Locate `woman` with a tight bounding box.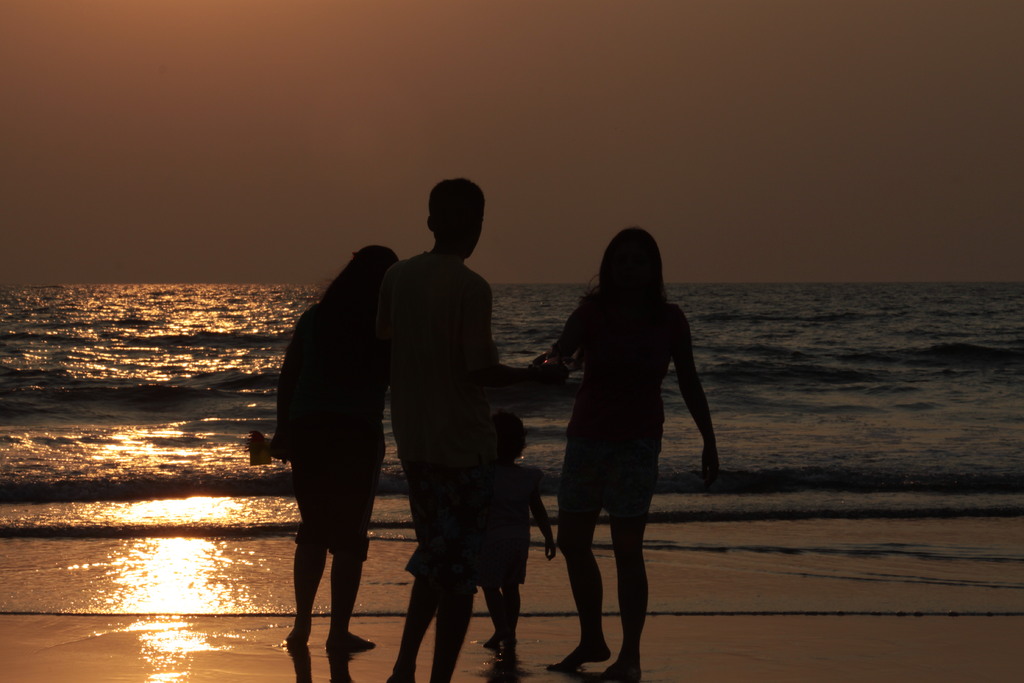
[507,220,727,677].
